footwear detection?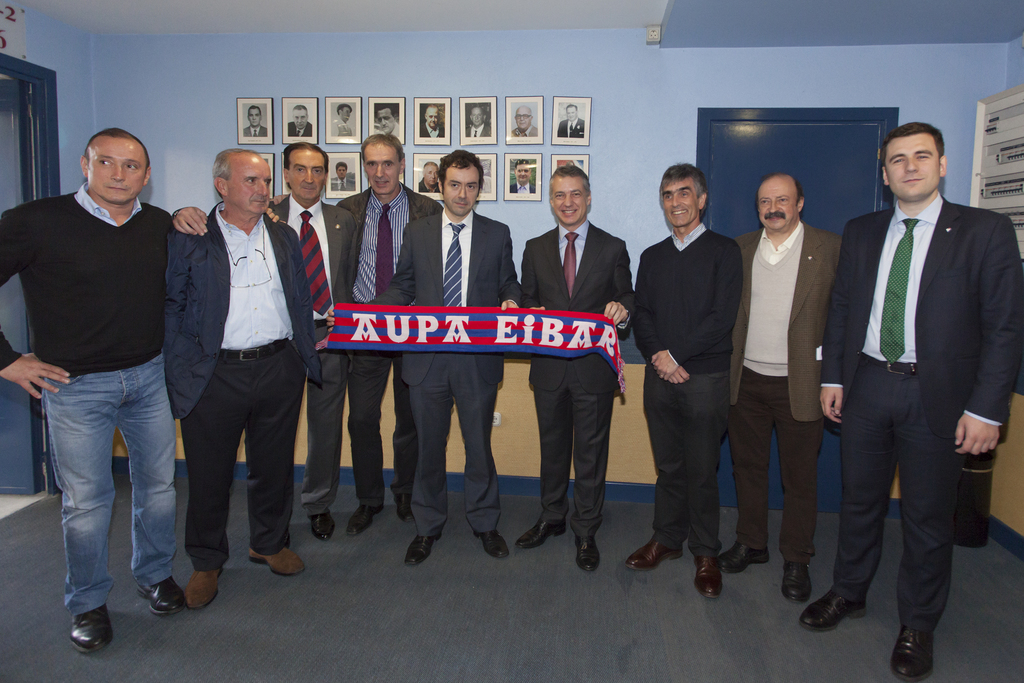
detection(813, 584, 884, 655)
